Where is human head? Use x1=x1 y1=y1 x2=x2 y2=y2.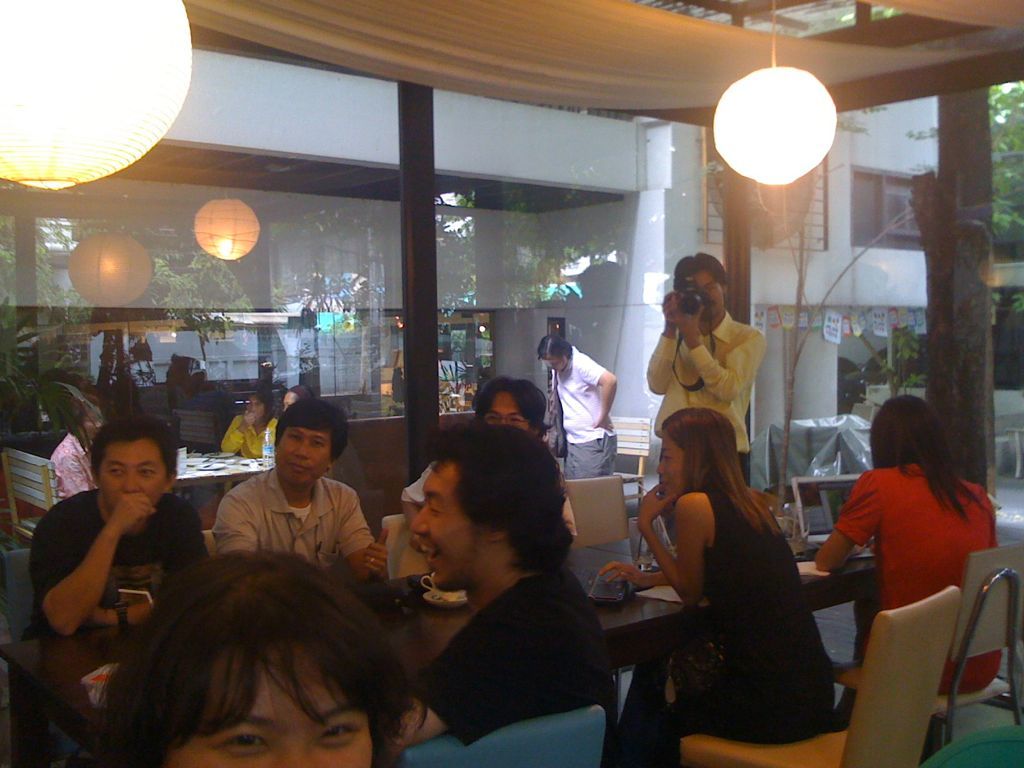
x1=243 y1=392 x2=270 y2=424.
